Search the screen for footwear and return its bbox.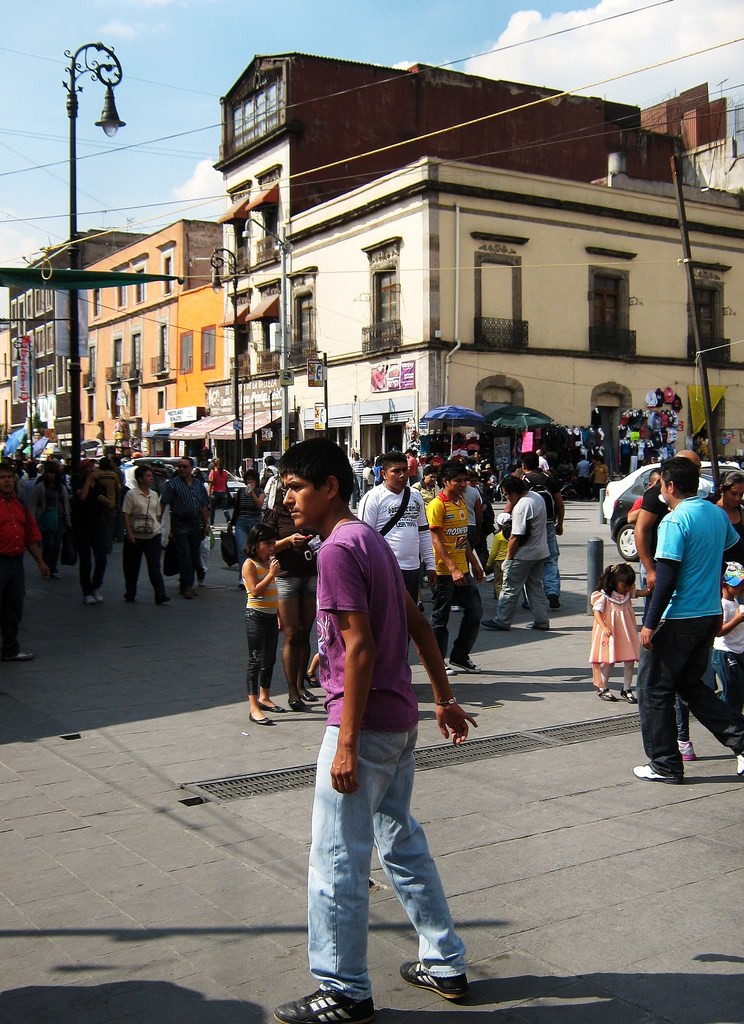
Found: (x1=159, y1=594, x2=169, y2=606).
